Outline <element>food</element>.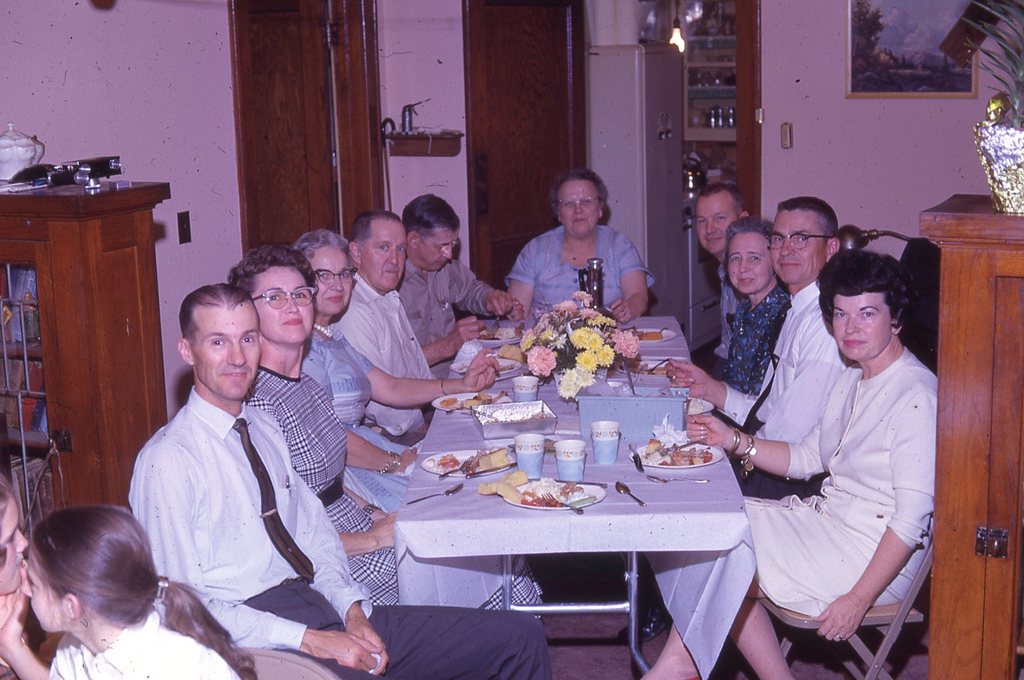
Outline: crop(628, 327, 667, 342).
